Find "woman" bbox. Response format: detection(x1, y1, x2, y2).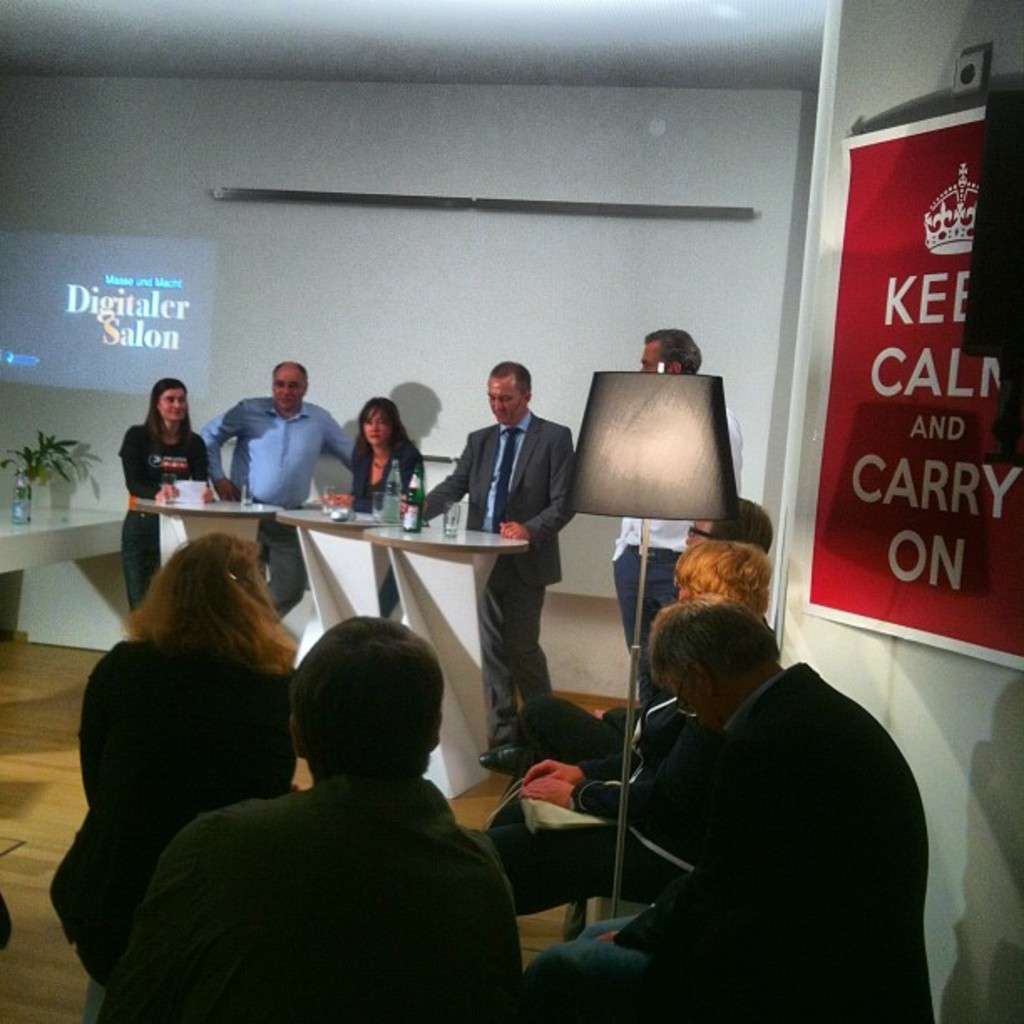
detection(460, 545, 788, 899).
